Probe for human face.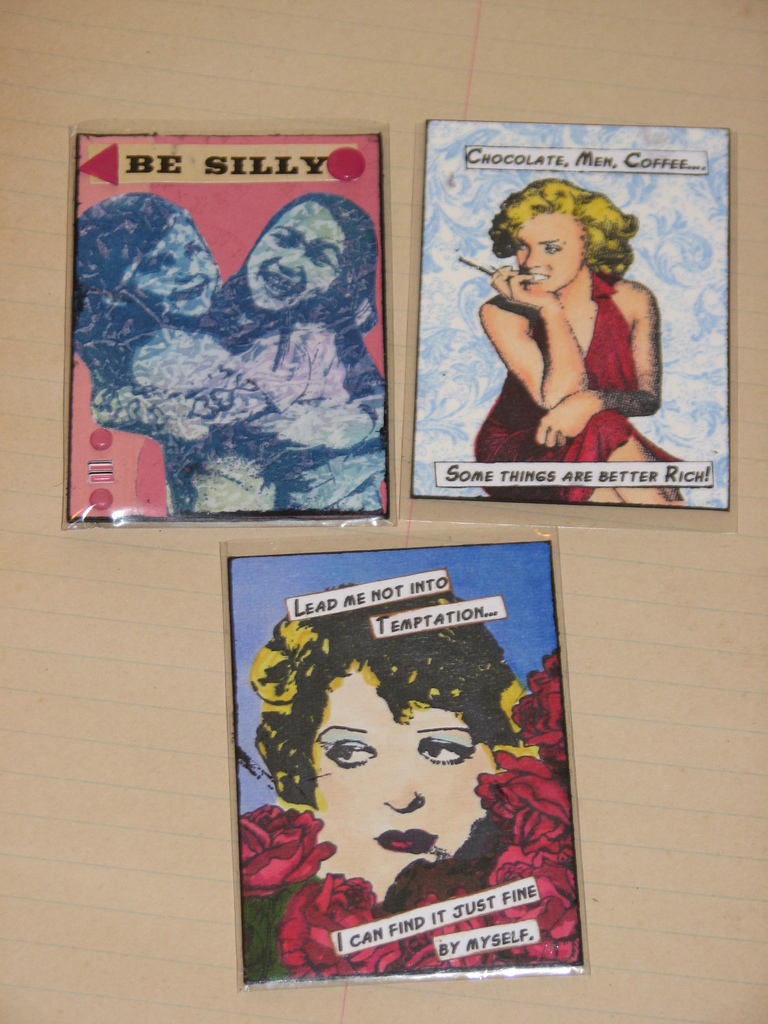
Probe result: locate(513, 221, 584, 288).
